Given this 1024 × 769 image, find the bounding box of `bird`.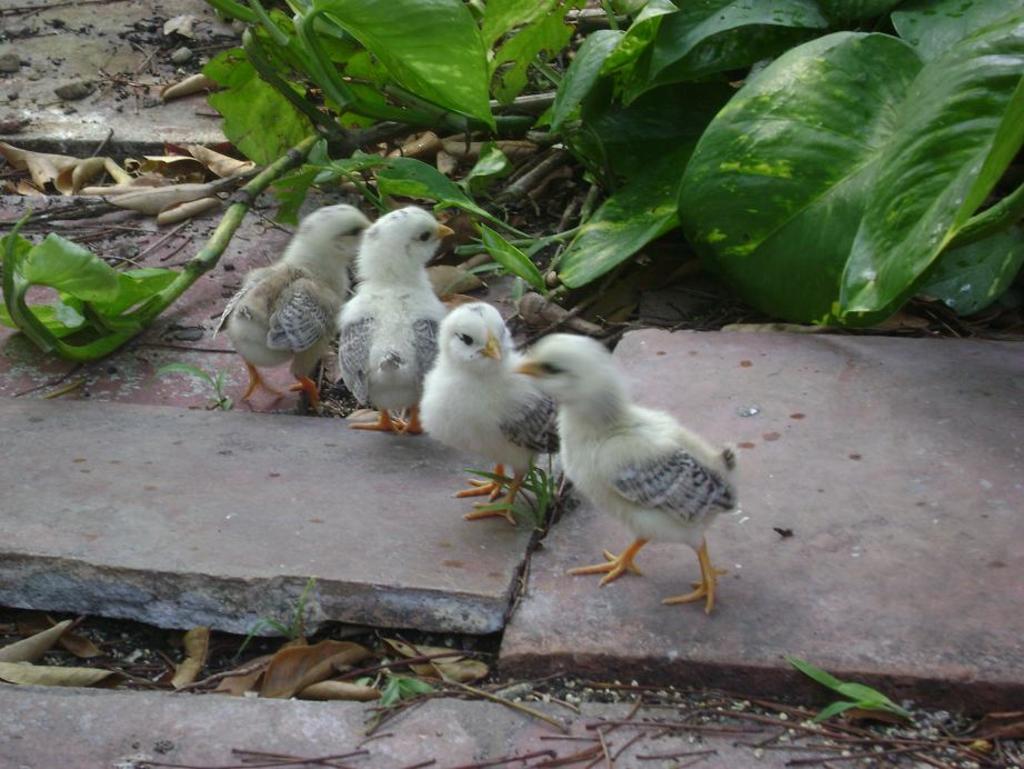
region(414, 293, 560, 530).
